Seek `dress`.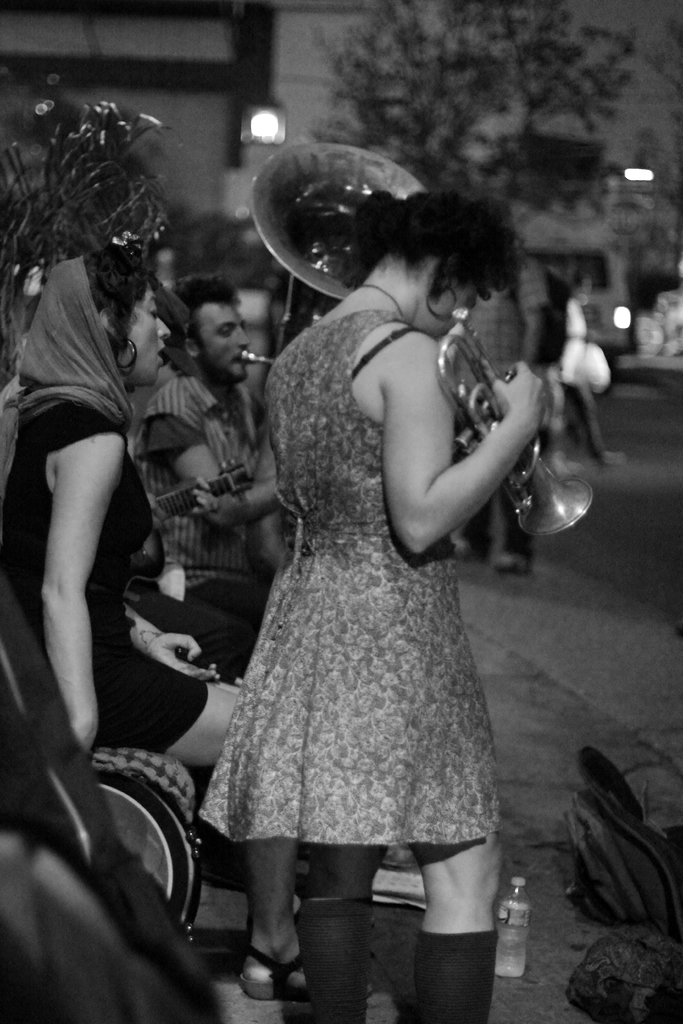
x1=210, y1=300, x2=497, y2=852.
